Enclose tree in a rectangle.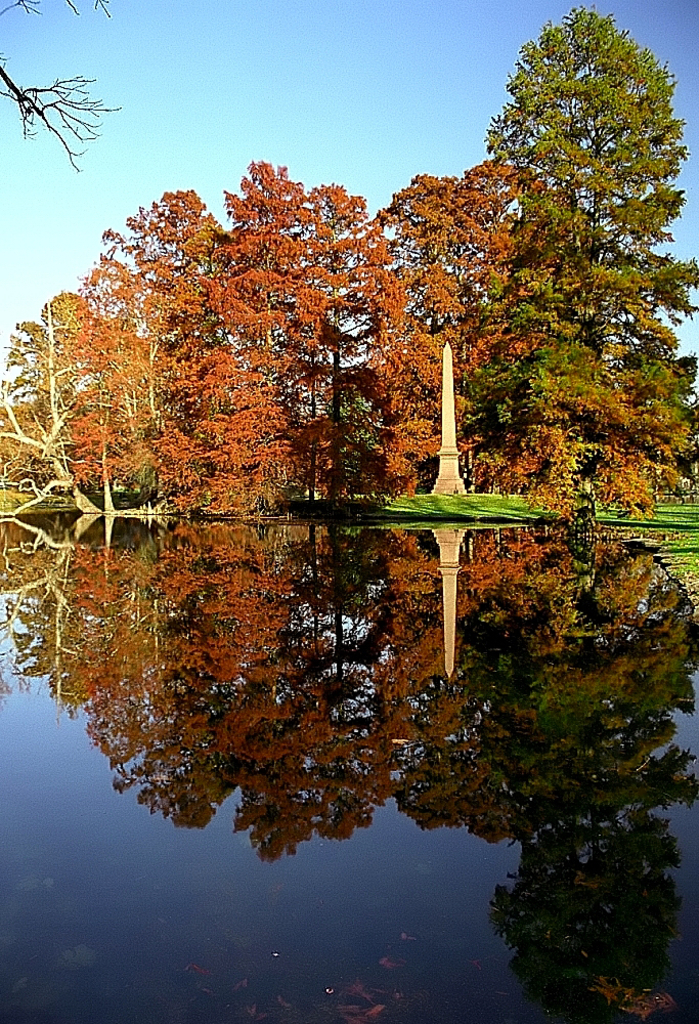
(left=0, top=0, right=118, bottom=171).
